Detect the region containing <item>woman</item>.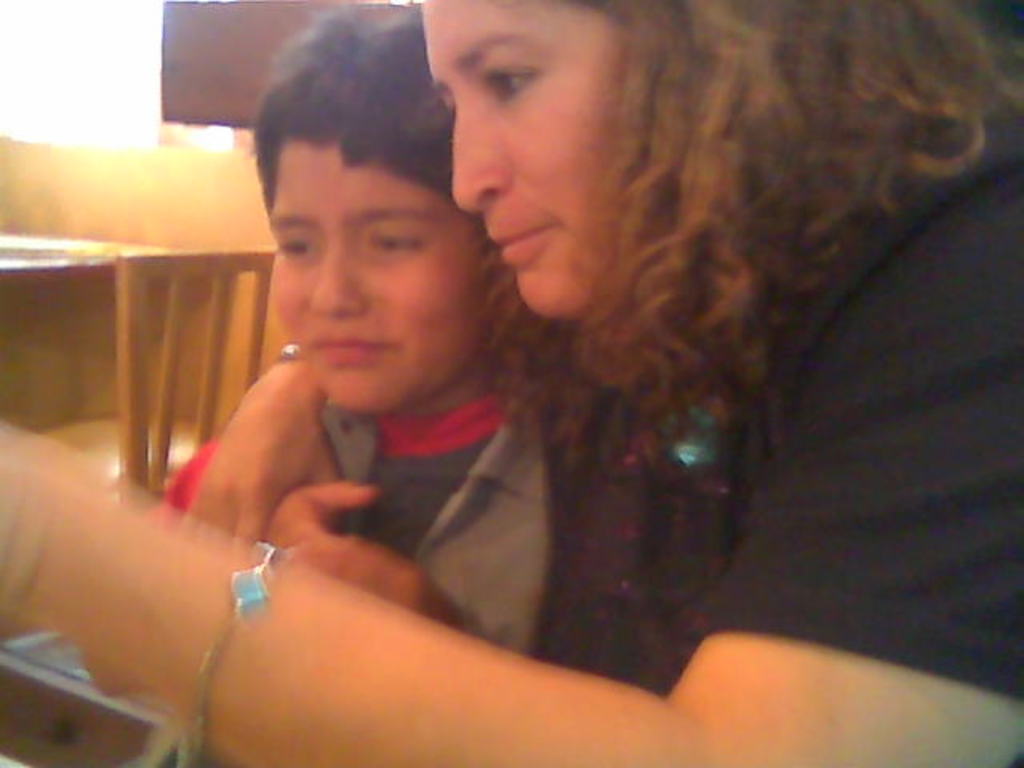
149, 37, 899, 730.
